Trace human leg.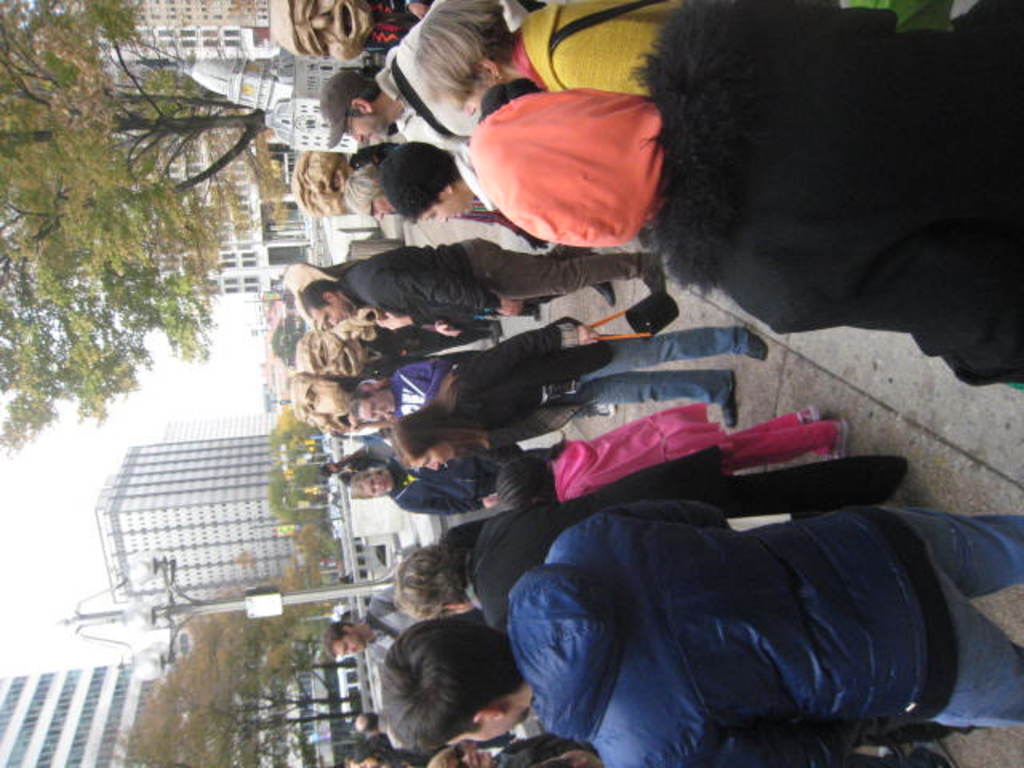
Traced to (906, 512, 1022, 595).
